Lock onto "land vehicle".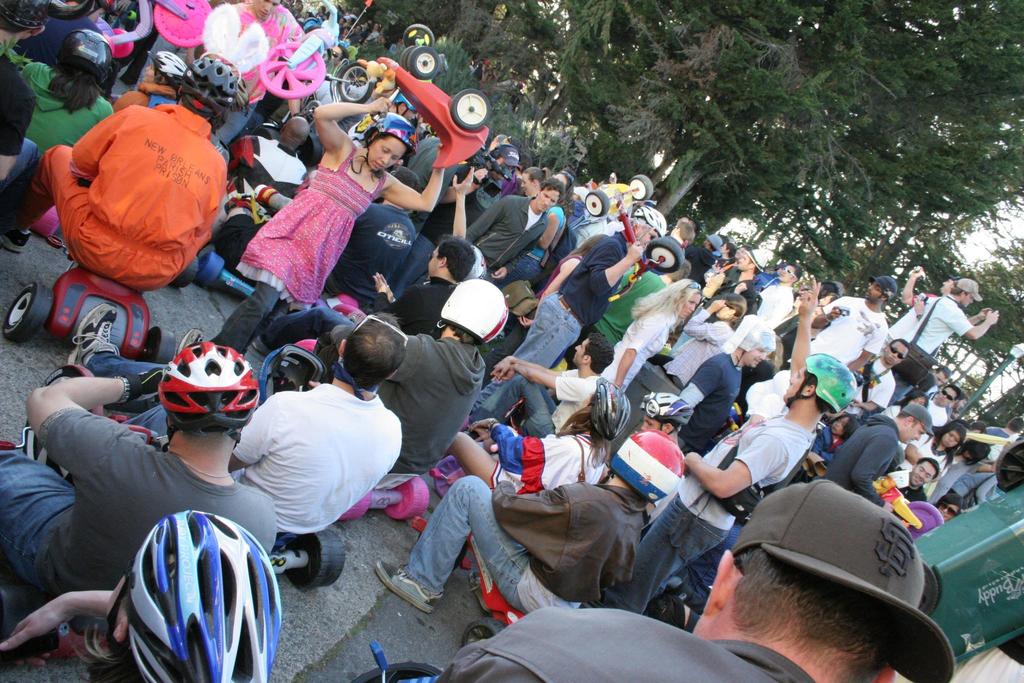
Locked: bbox=[253, 61, 373, 139].
